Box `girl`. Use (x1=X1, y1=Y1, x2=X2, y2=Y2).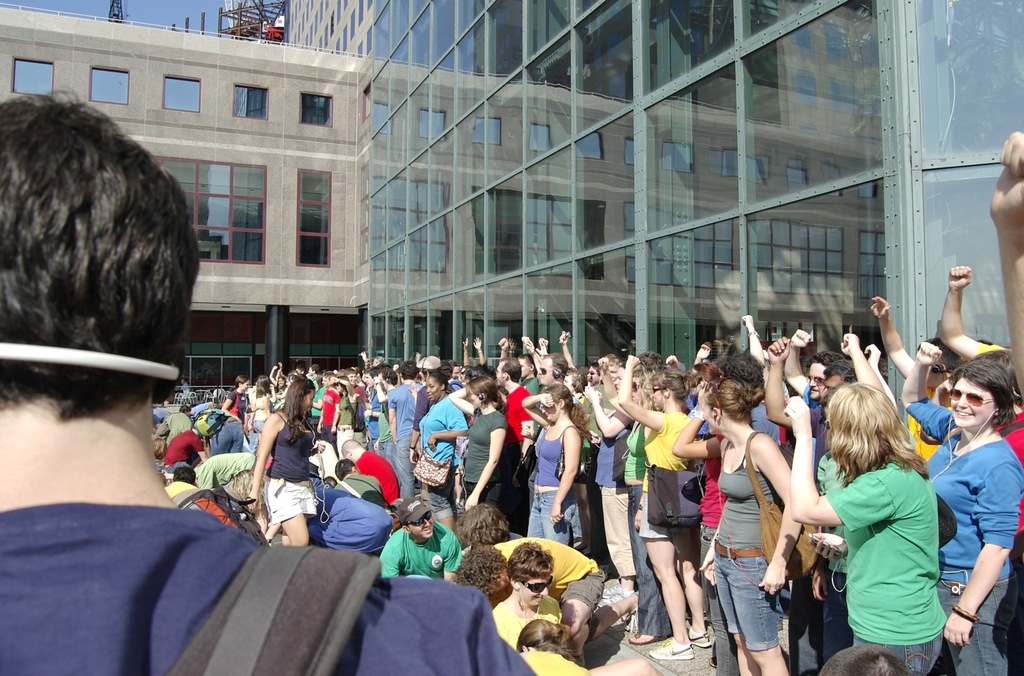
(x1=780, y1=380, x2=947, y2=675).
